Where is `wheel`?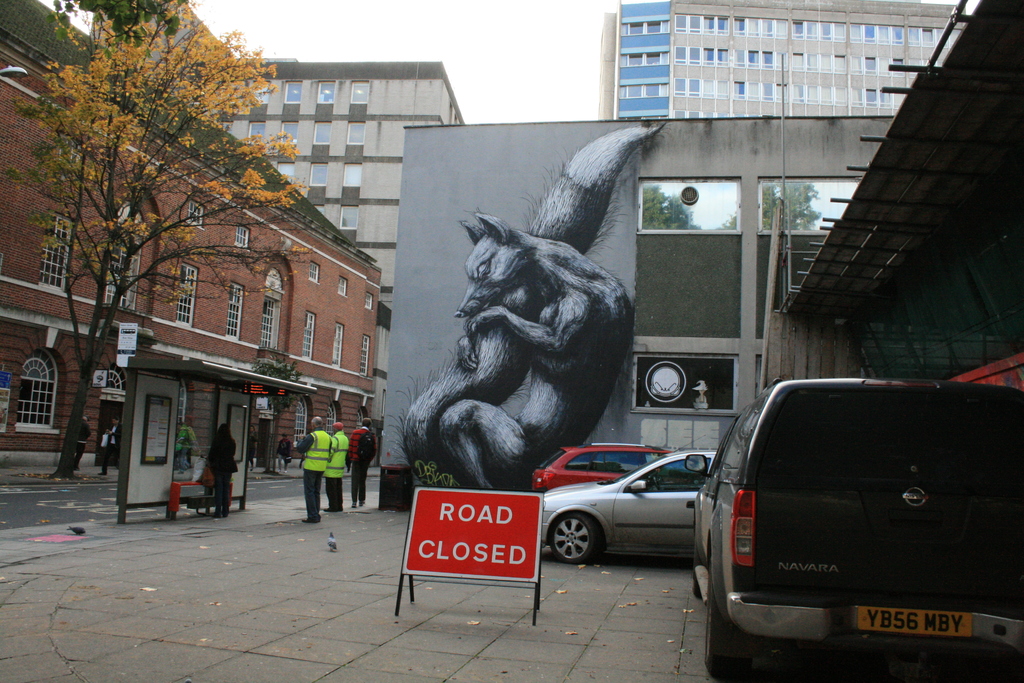
pyautogui.locateOnScreen(651, 472, 659, 490).
